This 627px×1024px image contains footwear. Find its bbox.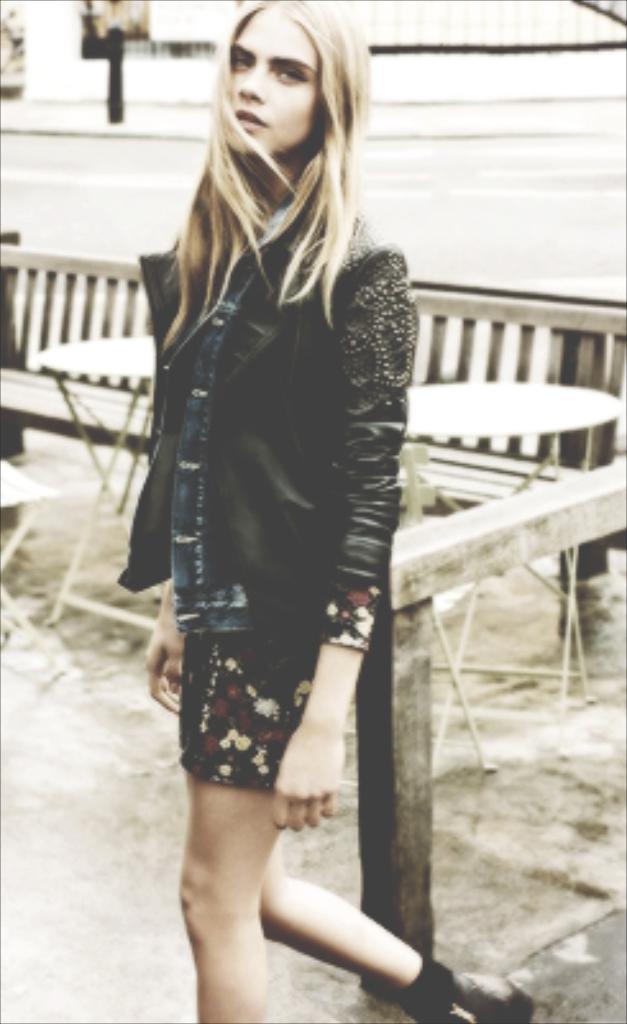
select_region(361, 952, 535, 1021).
